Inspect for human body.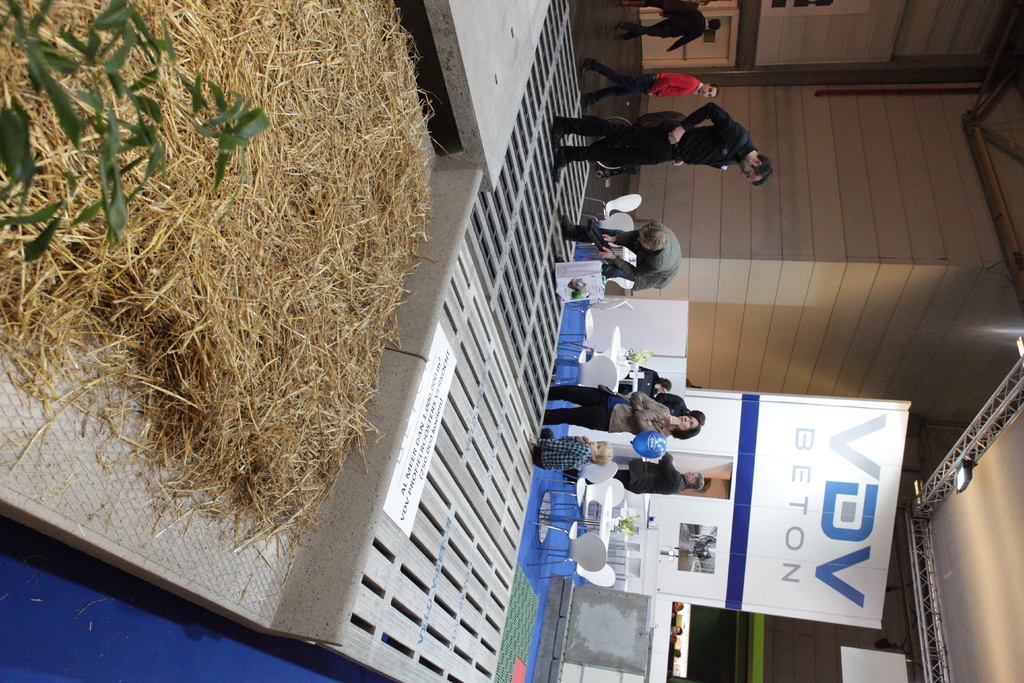
Inspection: (x1=554, y1=215, x2=693, y2=283).
